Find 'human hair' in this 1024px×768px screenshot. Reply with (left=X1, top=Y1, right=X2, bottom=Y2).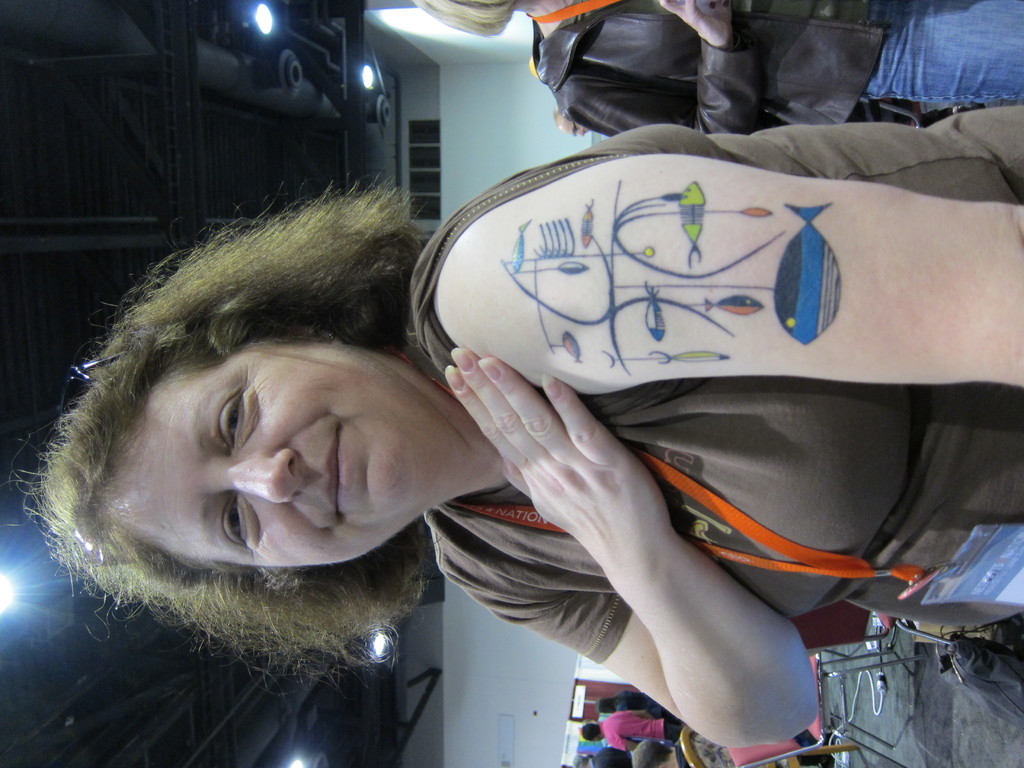
(left=582, top=723, right=599, bottom=737).
